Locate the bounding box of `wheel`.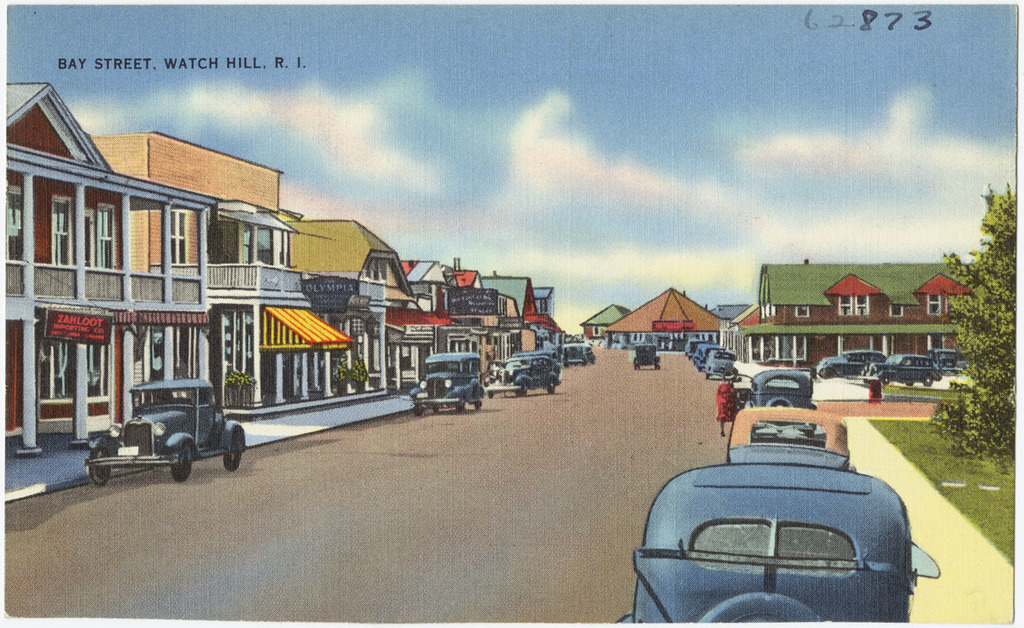
Bounding box: 456/404/461/414.
